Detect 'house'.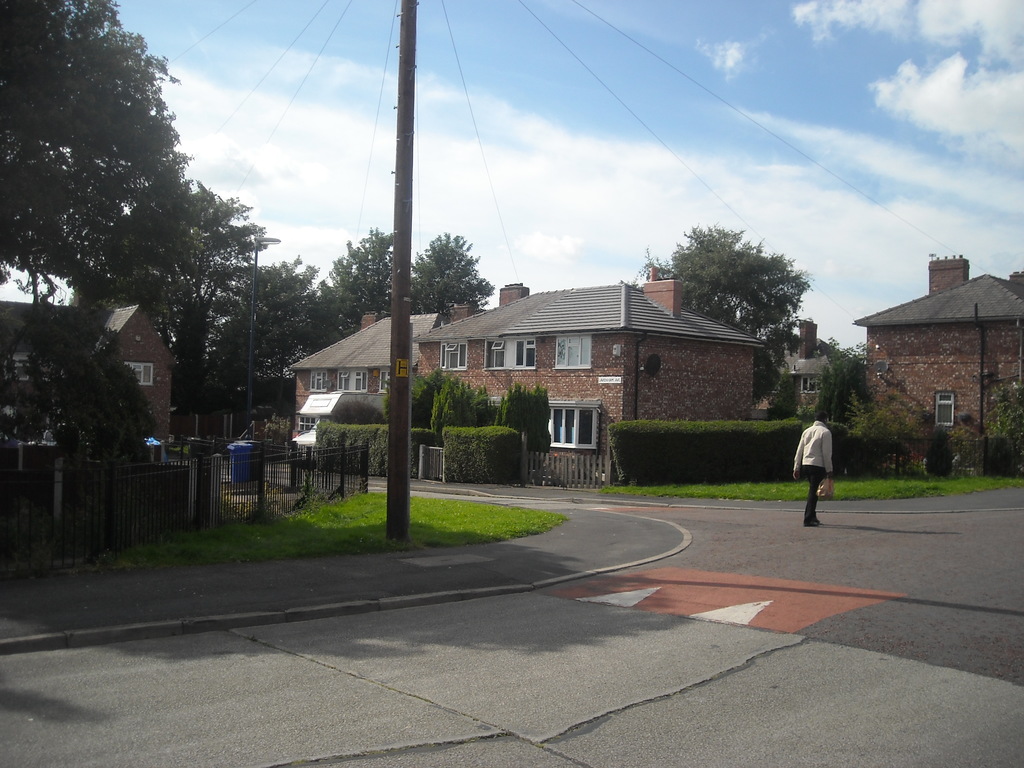
Detected at [3,298,177,504].
